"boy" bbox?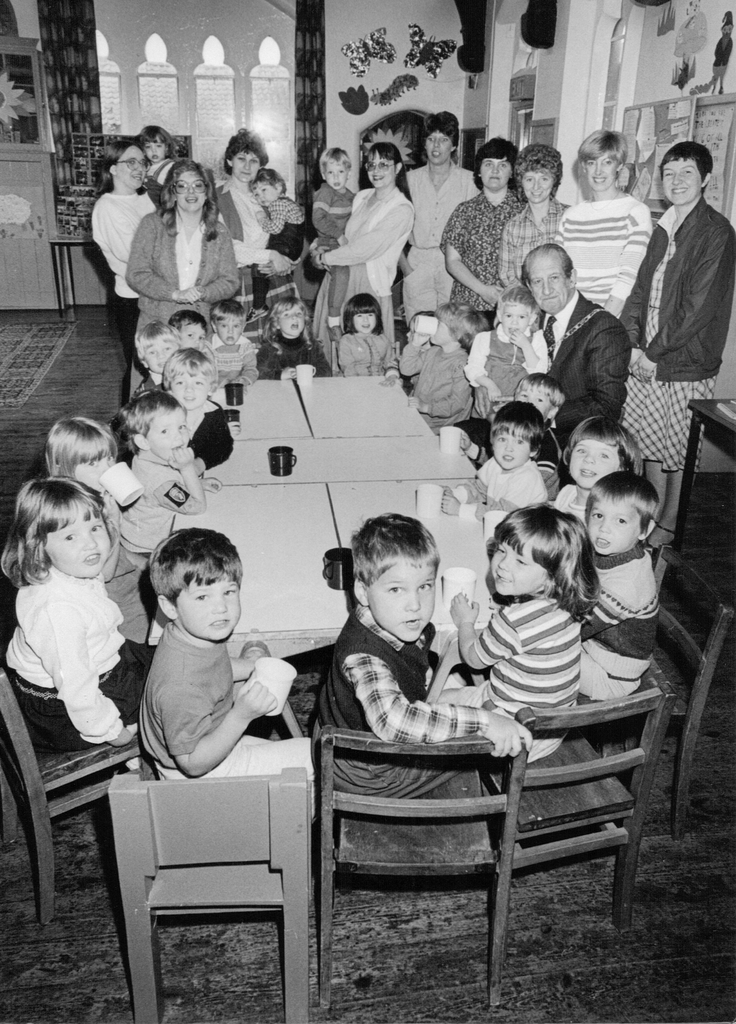
246,168,306,324
